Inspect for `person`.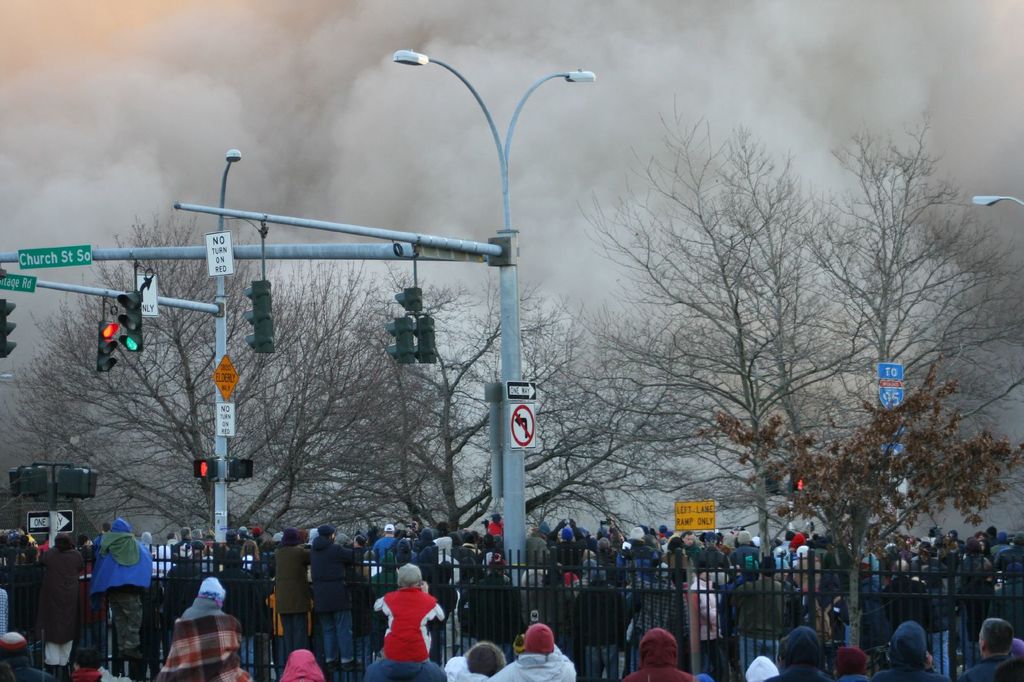
Inspection: <bbox>150, 578, 254, 681</bbox>.
